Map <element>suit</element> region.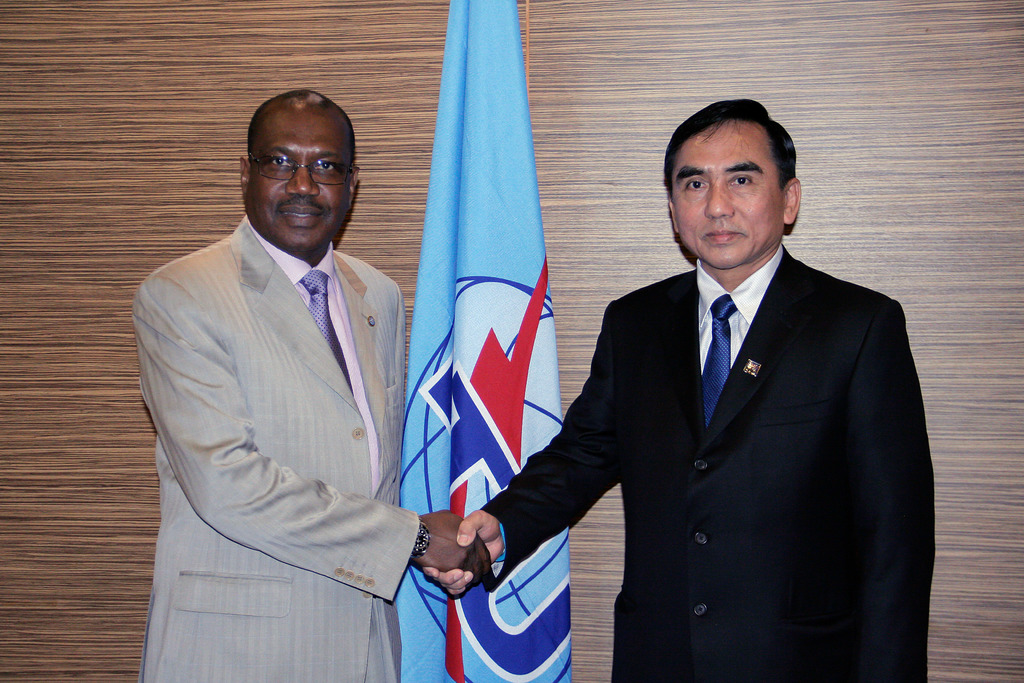
Mapped to box=[137, 223, 416, 682].
